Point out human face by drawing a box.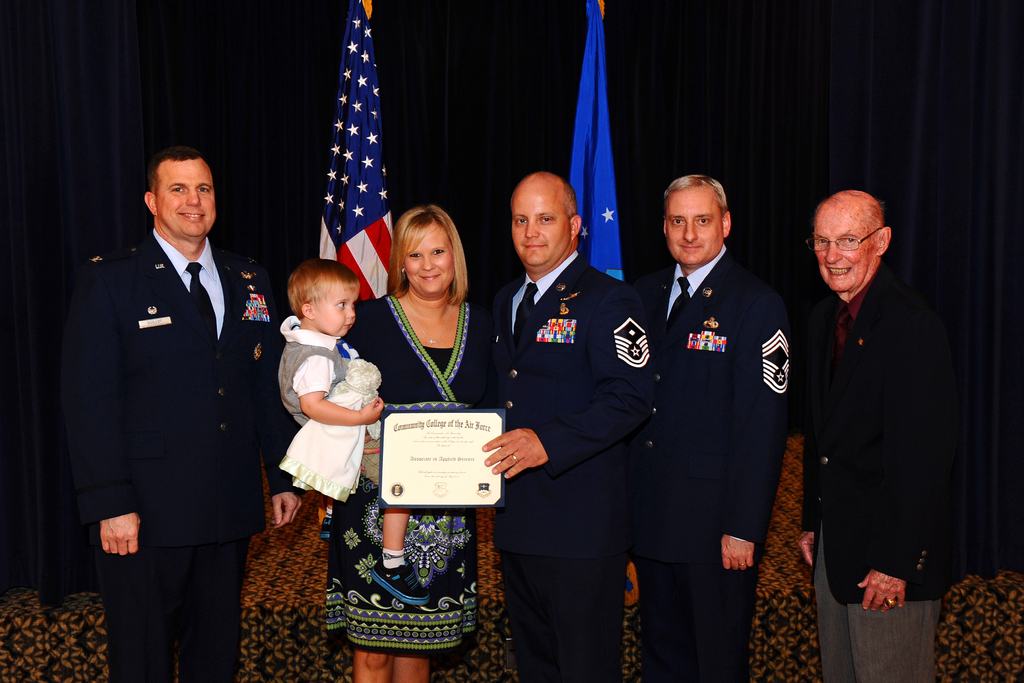
locate(668, 185, 719, 262).
